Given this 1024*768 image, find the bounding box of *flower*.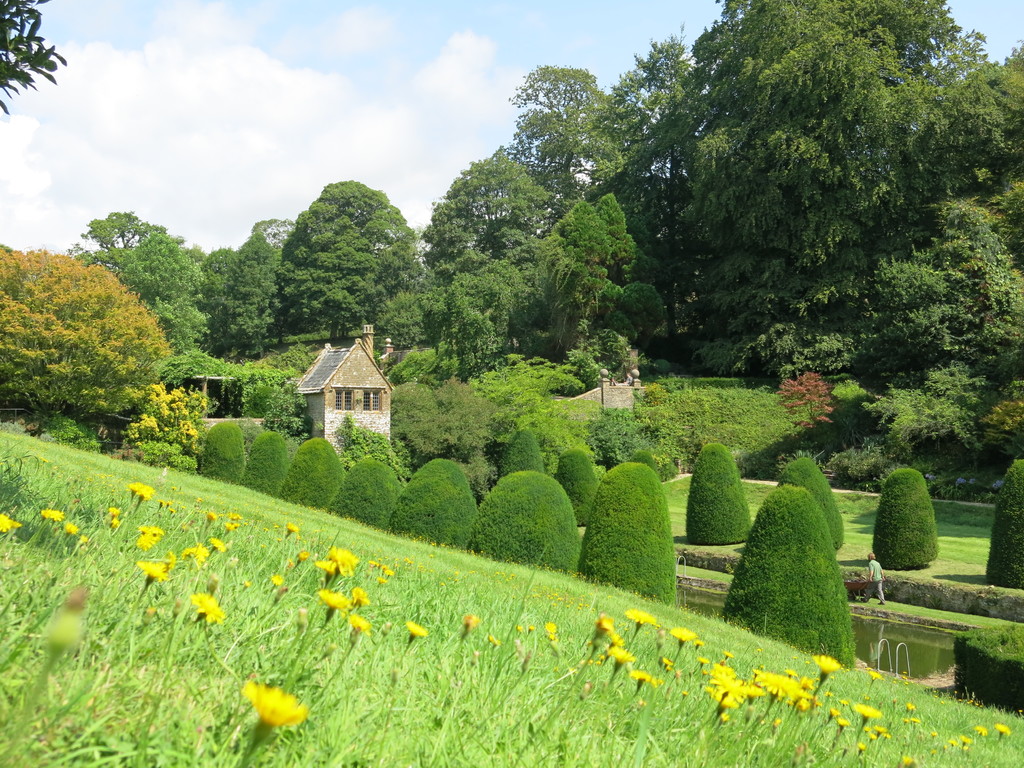
l=628, t=668, r=657, b=689.
